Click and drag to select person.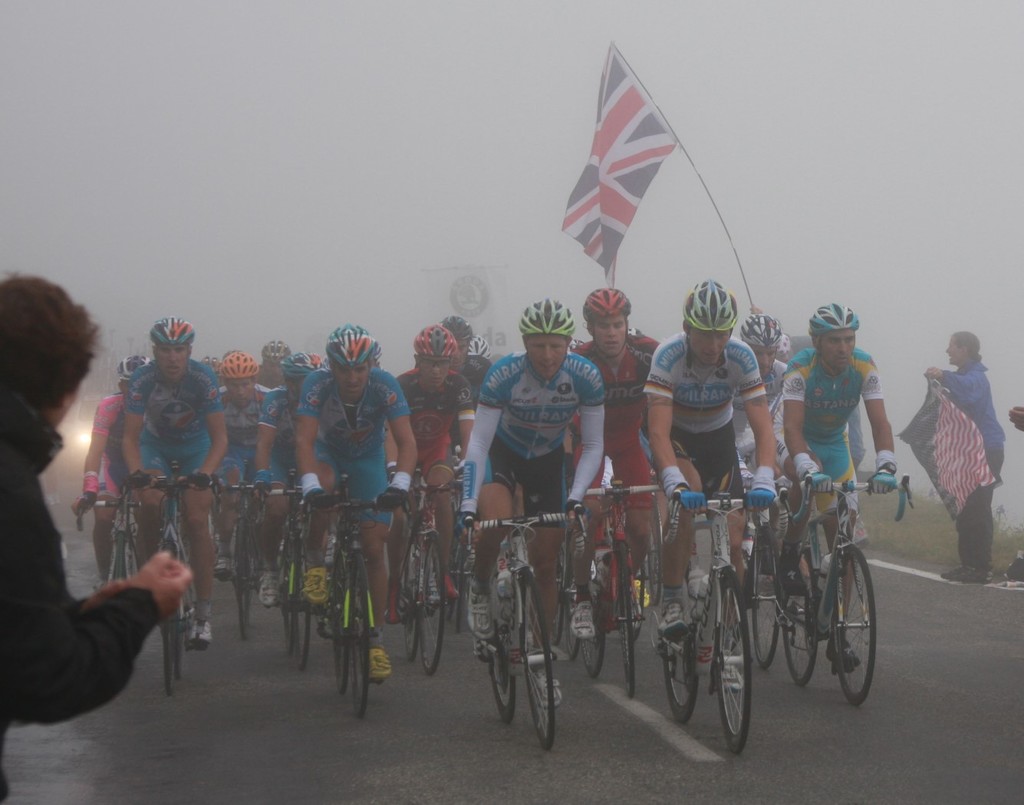
Selection: 119,317,230,648.
